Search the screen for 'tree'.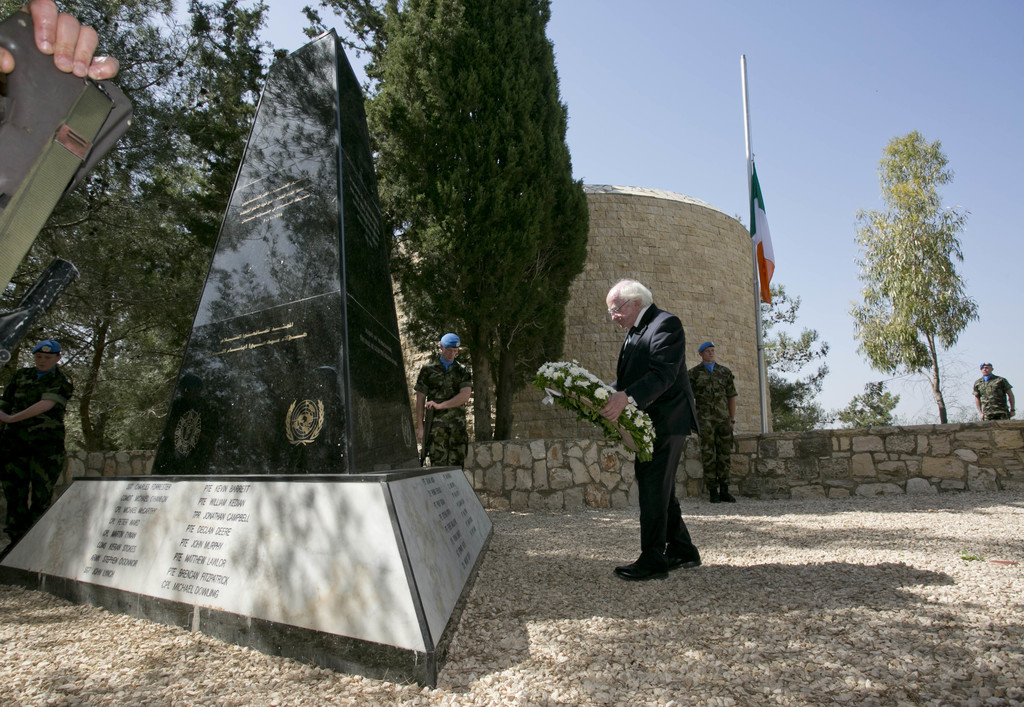
Found at 847,102,982,447.
